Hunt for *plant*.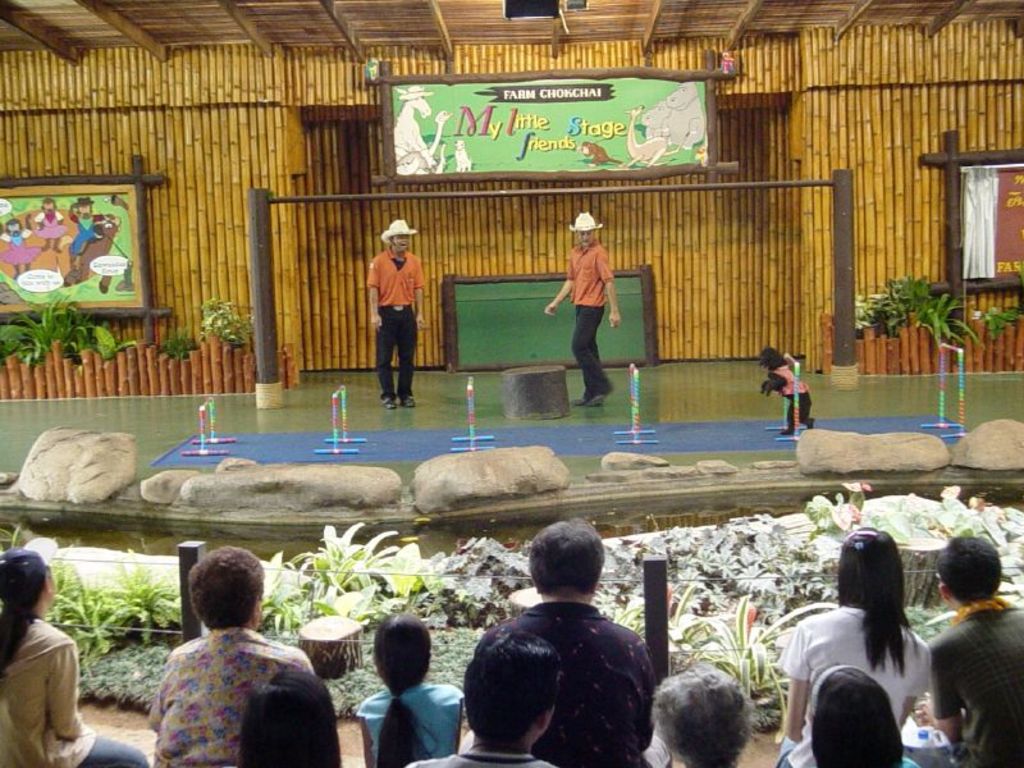
Hunted down at locate(680, 581, 842, 723).
